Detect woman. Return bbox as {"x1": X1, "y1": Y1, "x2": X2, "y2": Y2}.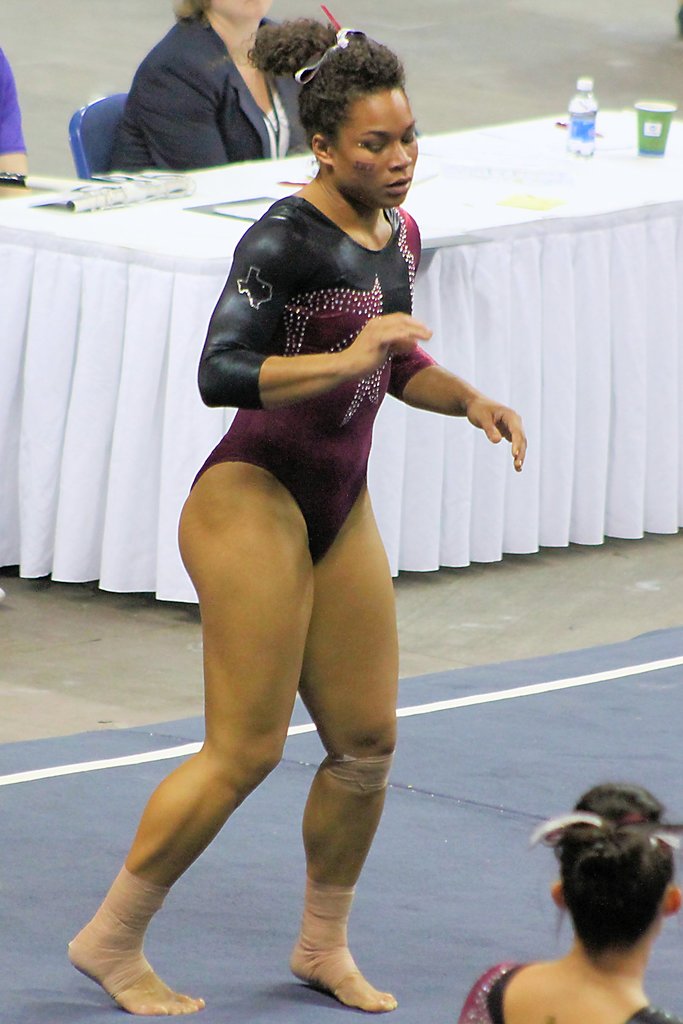
{"x1": 74, "y1": 64, "x2": 500, "y2": 1019}.
